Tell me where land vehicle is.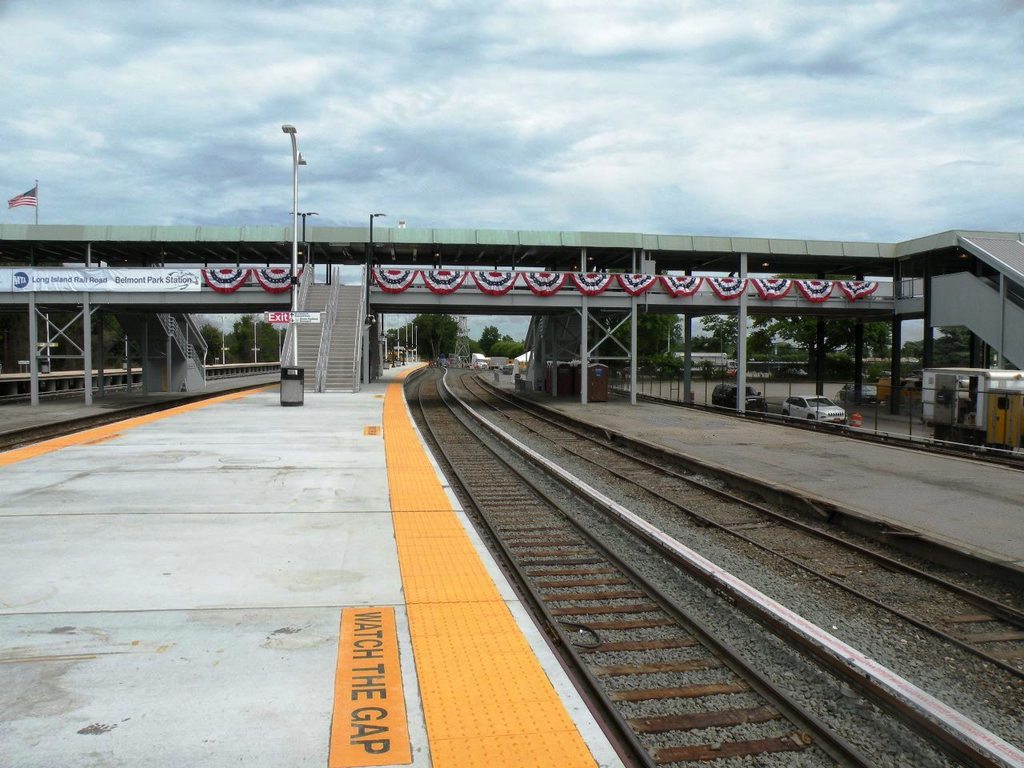
land vehicle is at l=782, t=391, r=848, b=428.
